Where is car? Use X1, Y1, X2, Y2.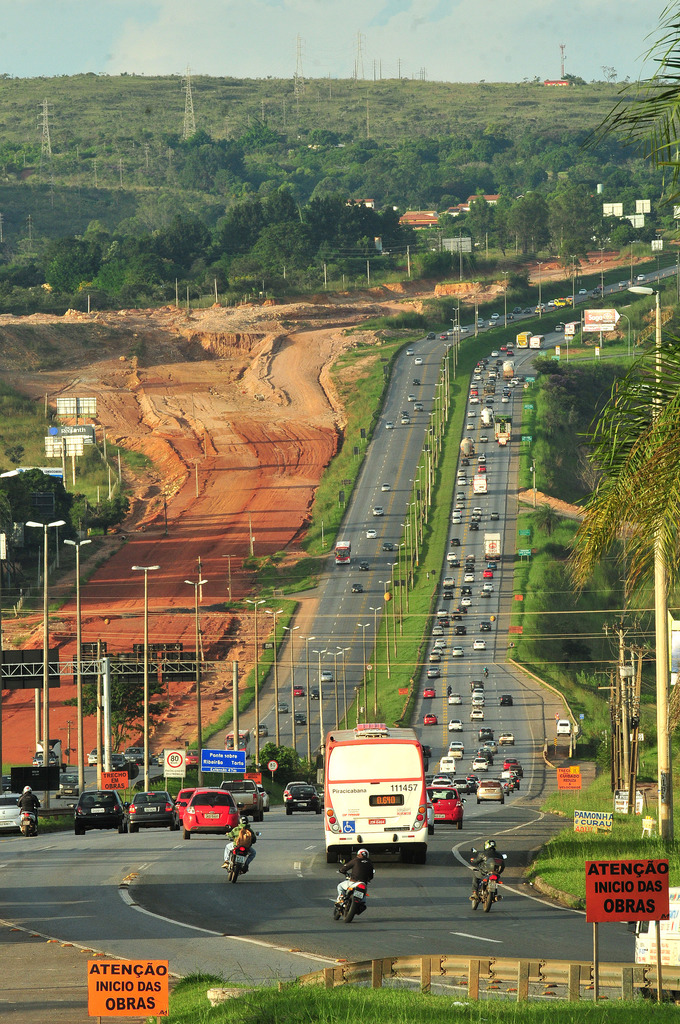
451, 513, 460, 524.
